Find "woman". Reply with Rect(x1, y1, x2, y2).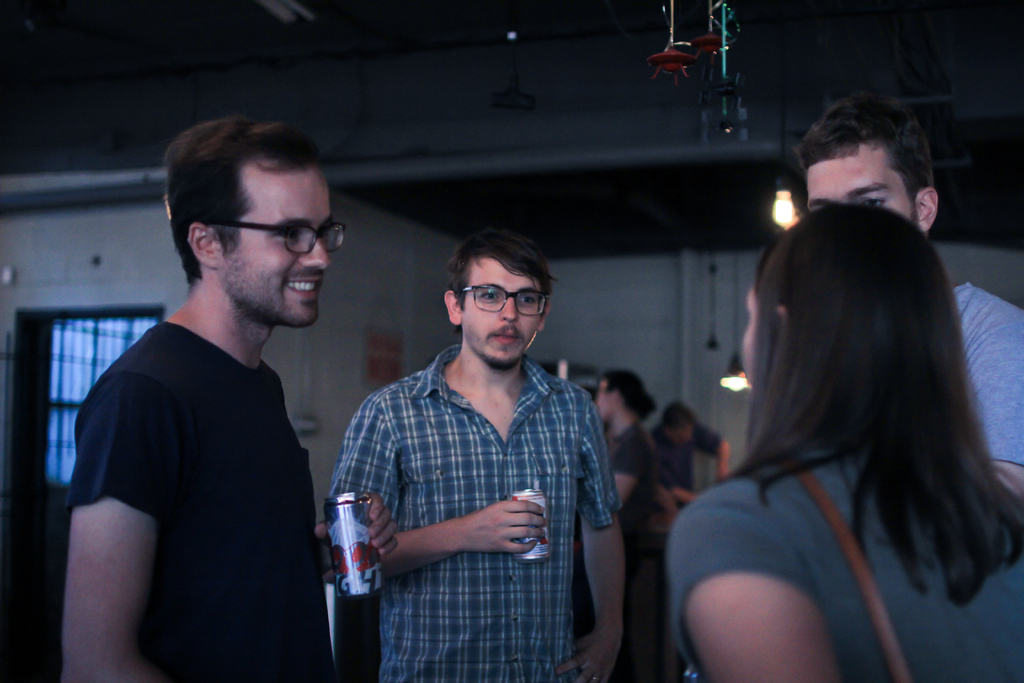
Rect(656, 201, 1023, 682).
